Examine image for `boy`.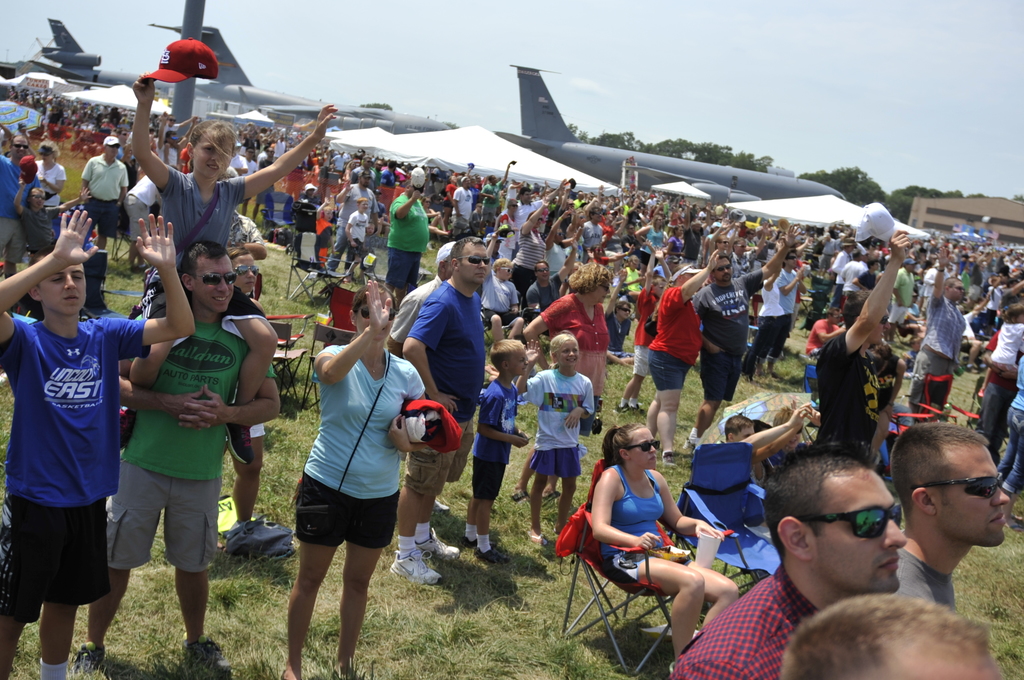
Examination result: 0,195,143,672.
